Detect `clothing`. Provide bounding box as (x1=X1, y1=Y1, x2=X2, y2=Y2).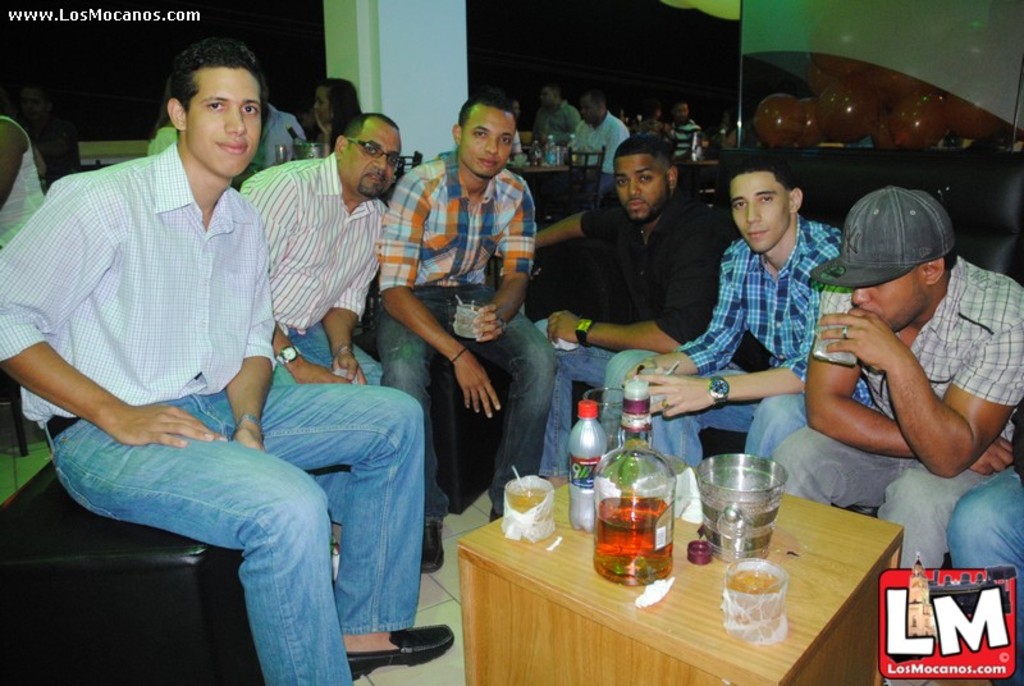
(x1=755, y1=248, x2=1023, y2=572).
